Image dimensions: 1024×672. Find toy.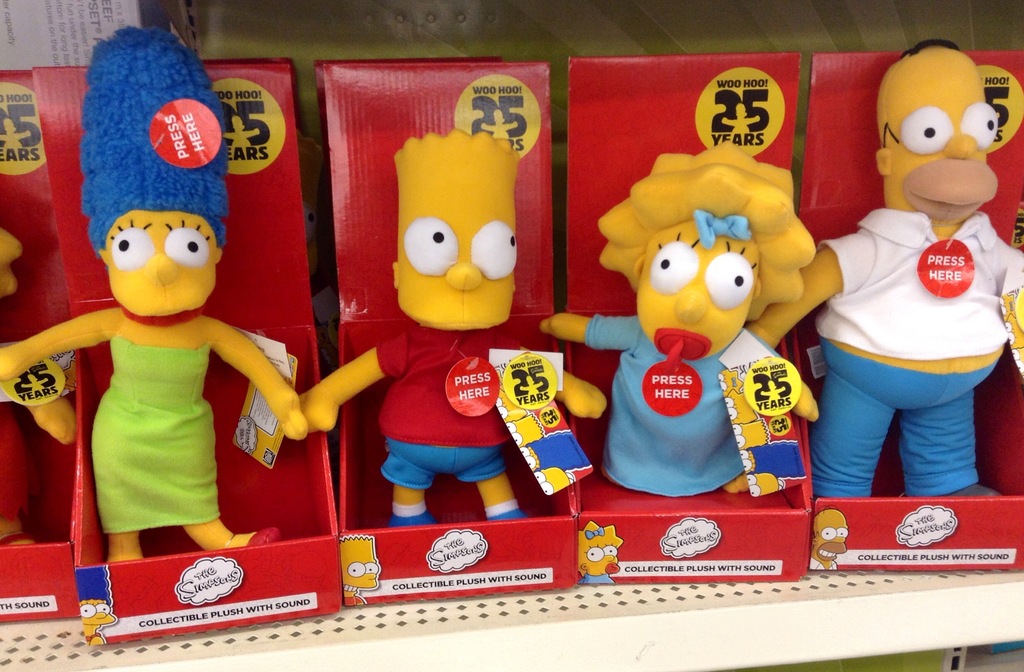
(x1=748, y1=33, x2=1023, y2=503).
